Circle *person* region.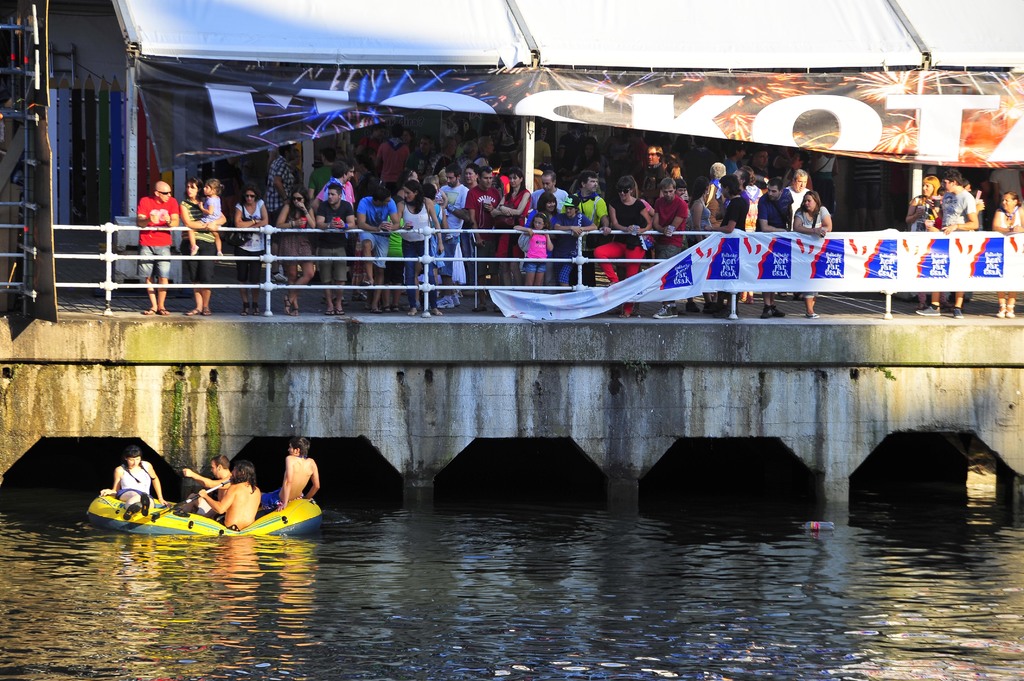
Region: x1=199, y1=465, x2=266, y2=532.
